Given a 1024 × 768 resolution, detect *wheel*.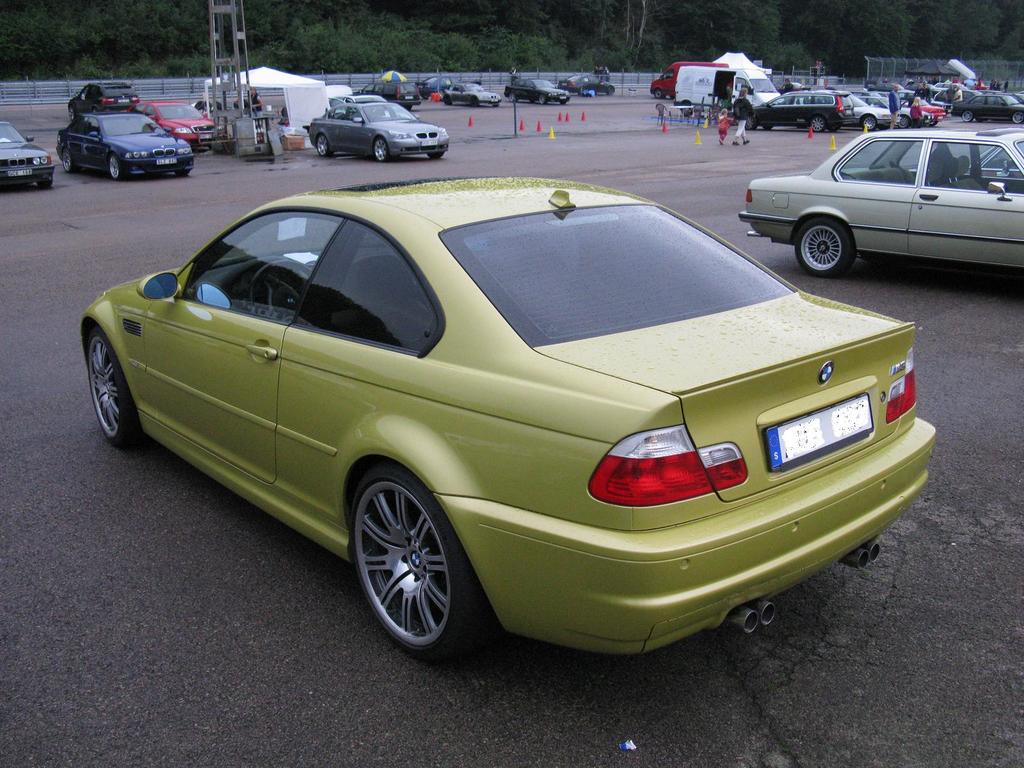
bbox(810, 115, 824, 131).
